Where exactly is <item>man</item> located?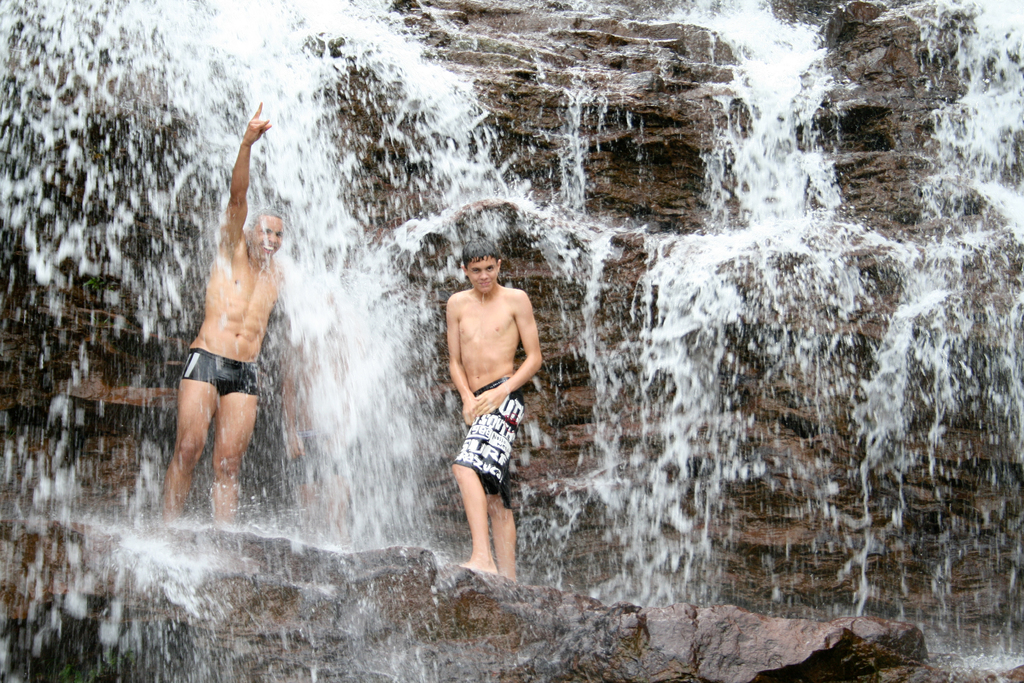
Its bounding box is <region>132, 92, 290, 538</region>.
